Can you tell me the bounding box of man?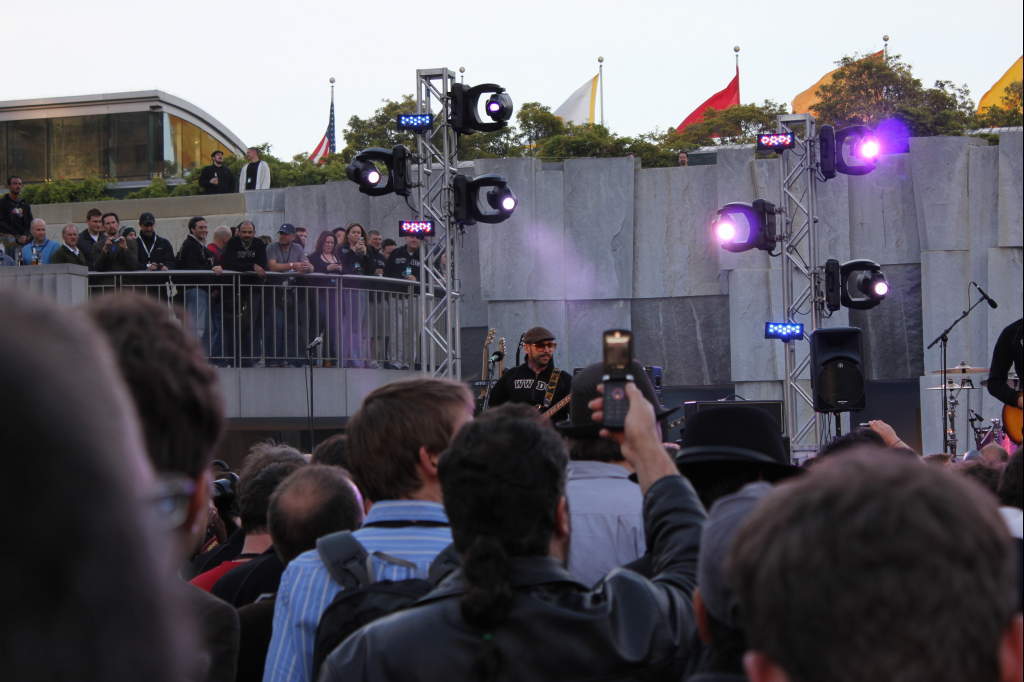
[87, 217, 131, 289].
